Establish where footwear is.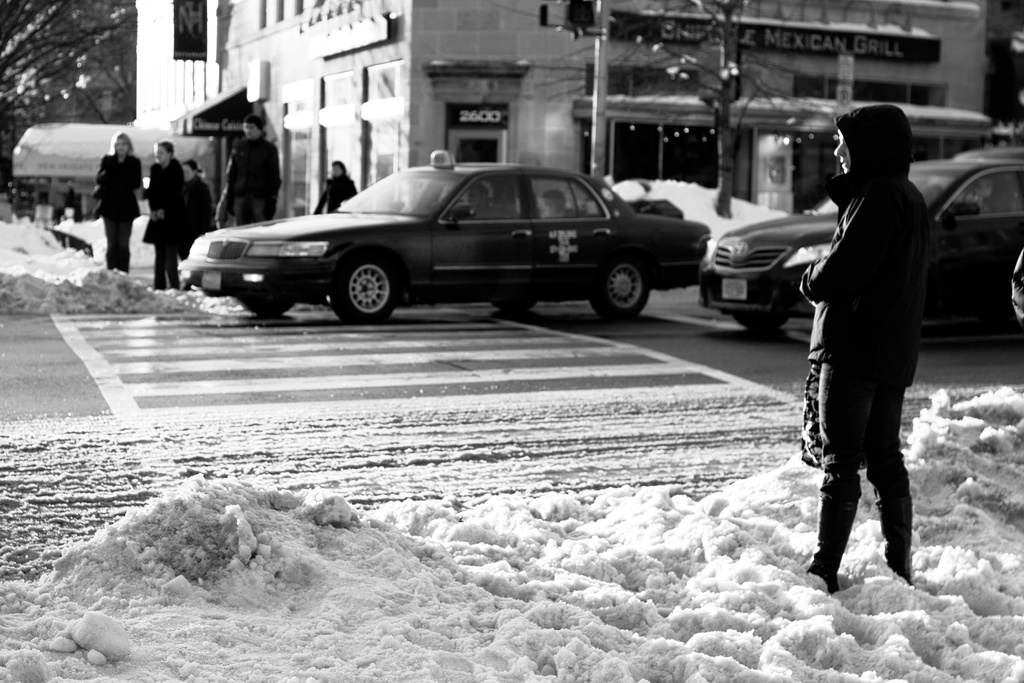
Established at (x1=805, y1=499, x2=860, y2=597).
